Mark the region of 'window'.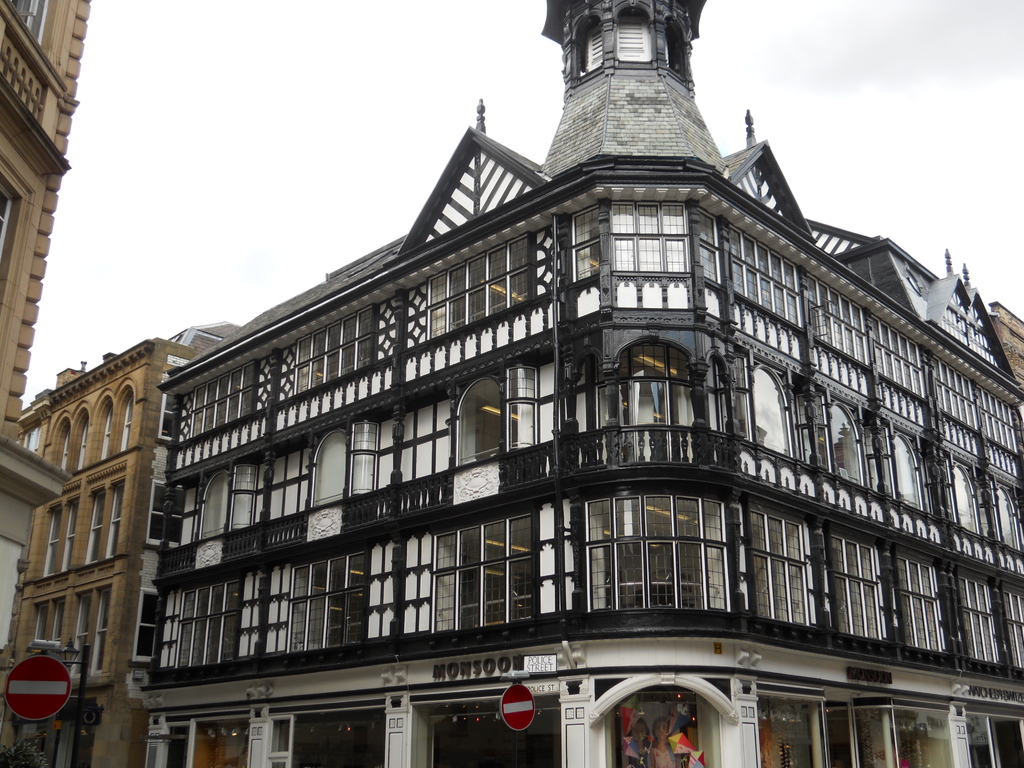
Region: (289,549,370,650).
